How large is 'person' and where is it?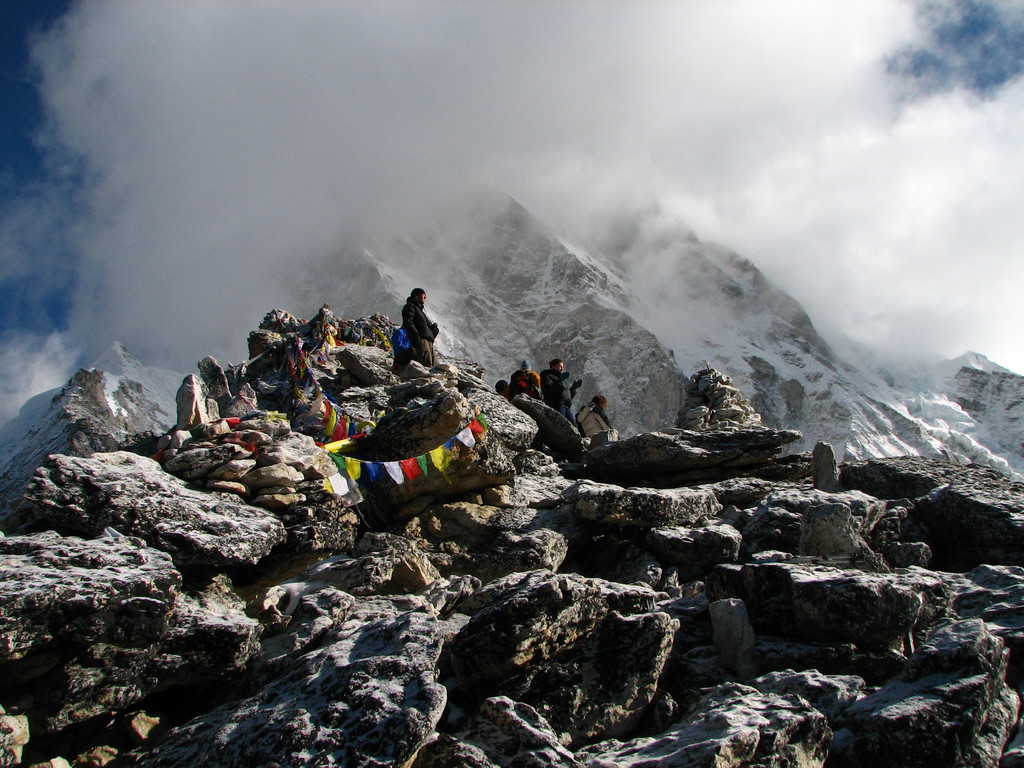
Bounding box: 396,282,442,364.
